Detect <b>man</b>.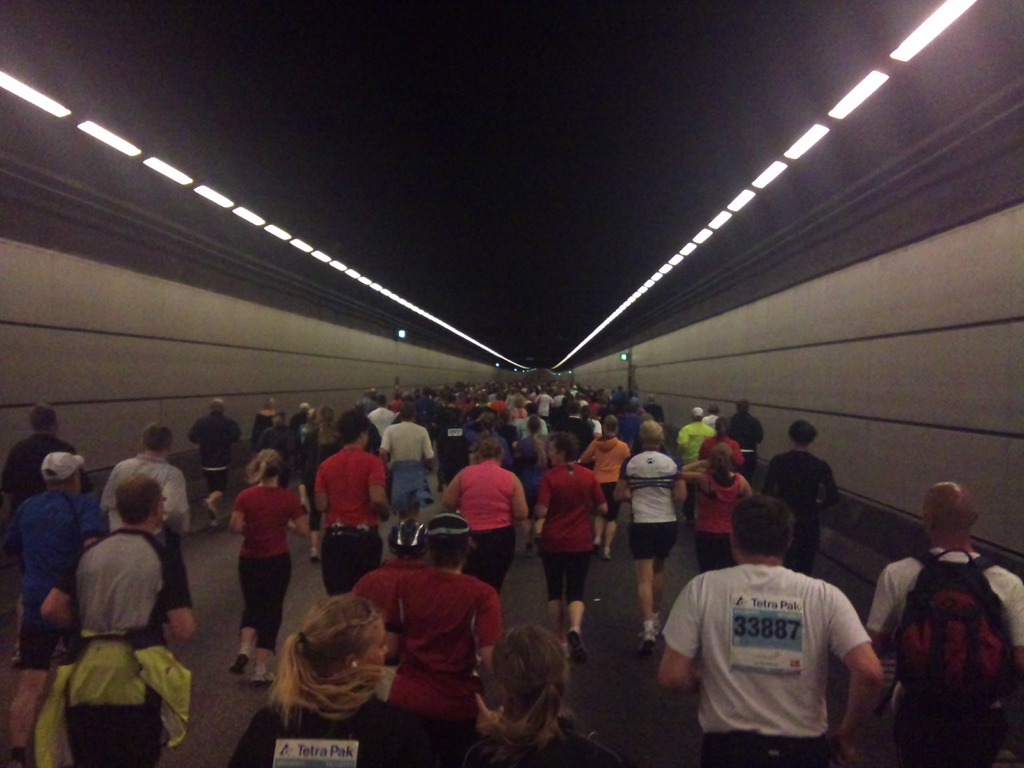
Detected at 673/406/713/467.
